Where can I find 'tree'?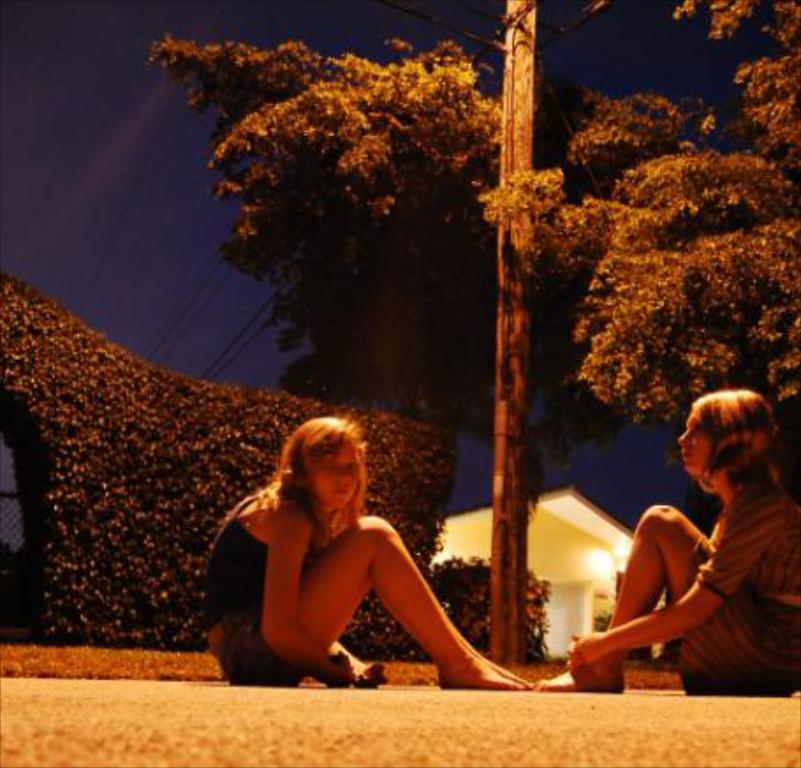
You can find it at x1=484 y1=114 x2=785 y2=491.
